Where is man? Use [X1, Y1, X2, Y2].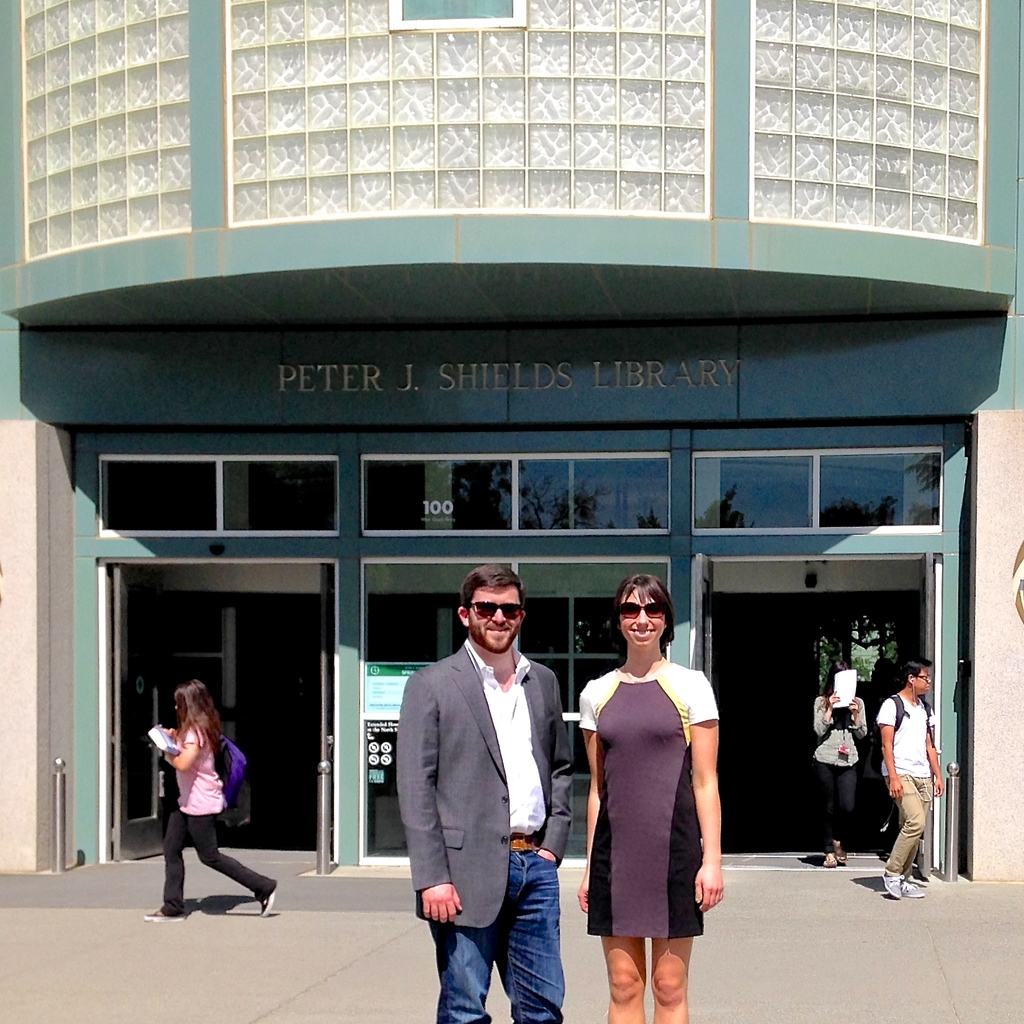
[394, 557, 580, 1009].
